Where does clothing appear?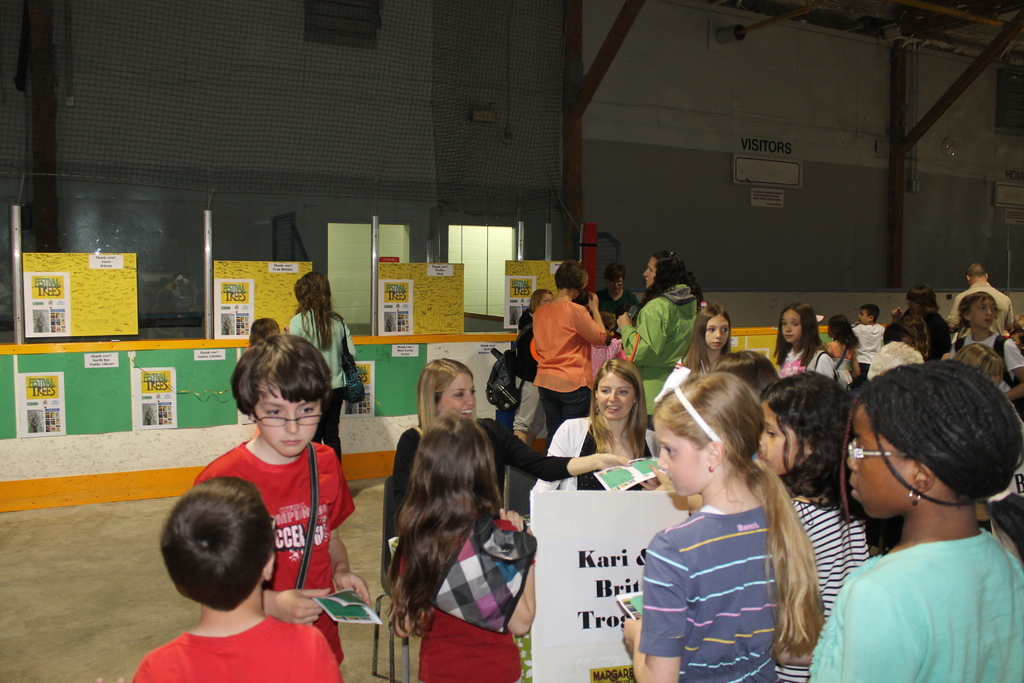
Appears at left=616, top=285, right=698, bottom=420.
